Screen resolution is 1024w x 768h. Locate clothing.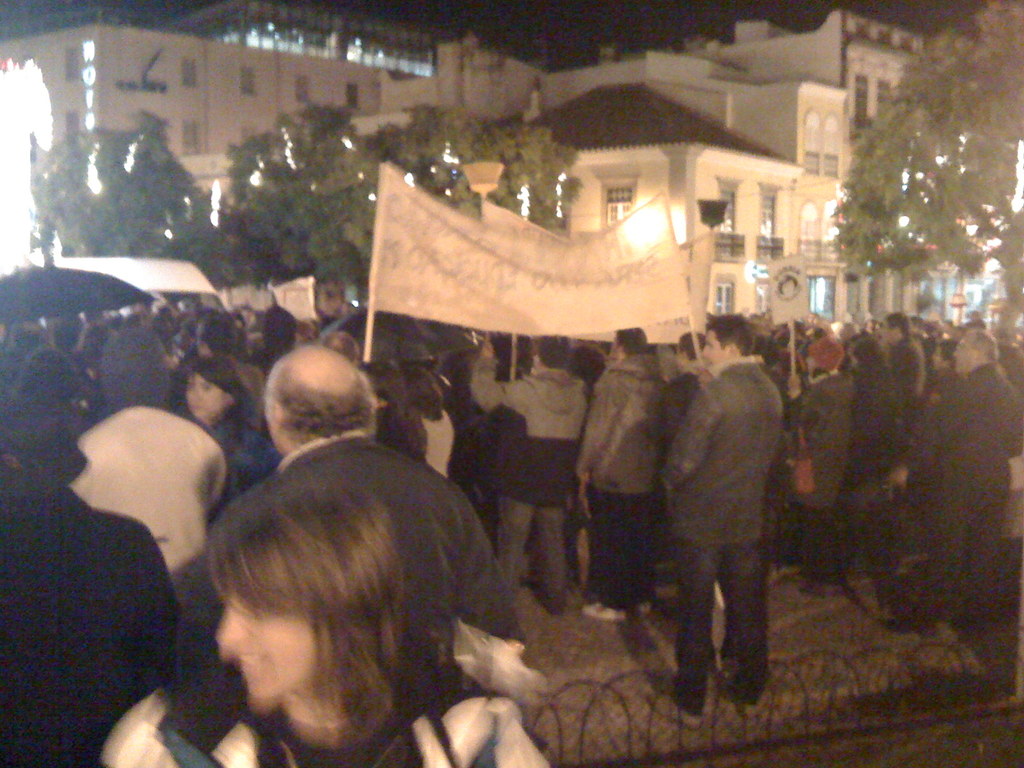
886, 340, 925, 466.
